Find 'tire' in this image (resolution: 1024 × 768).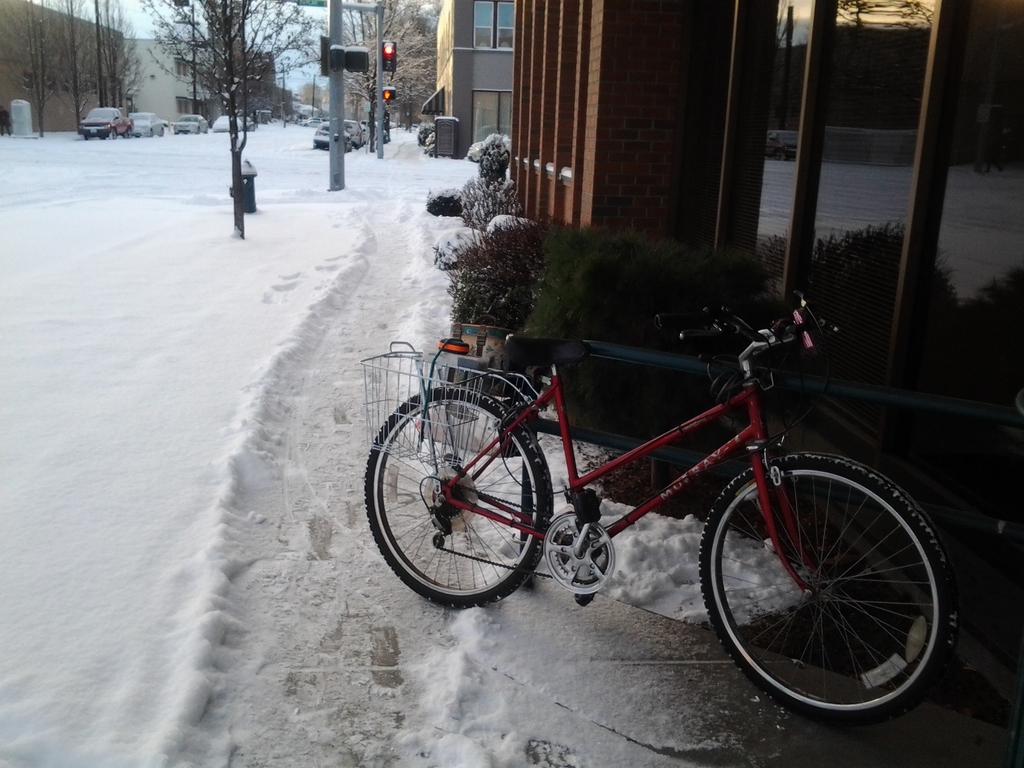
(left=366, top=388, right=555, bottom=611).
